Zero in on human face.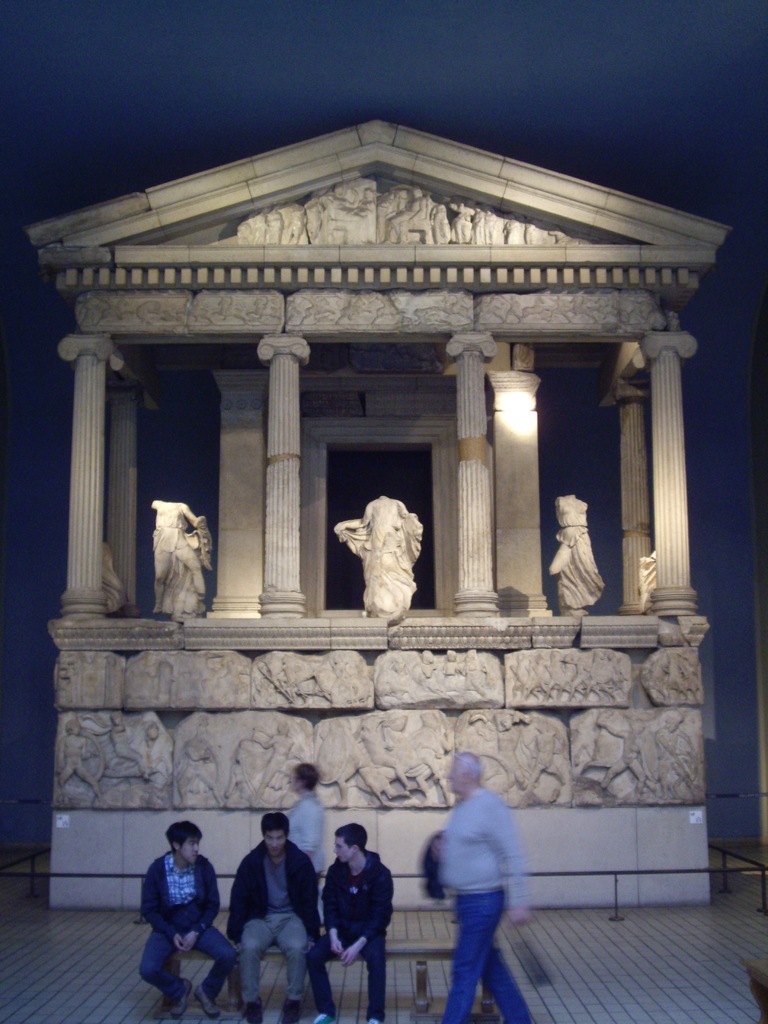
Zeroed in: (336, 839, 351, 862).
